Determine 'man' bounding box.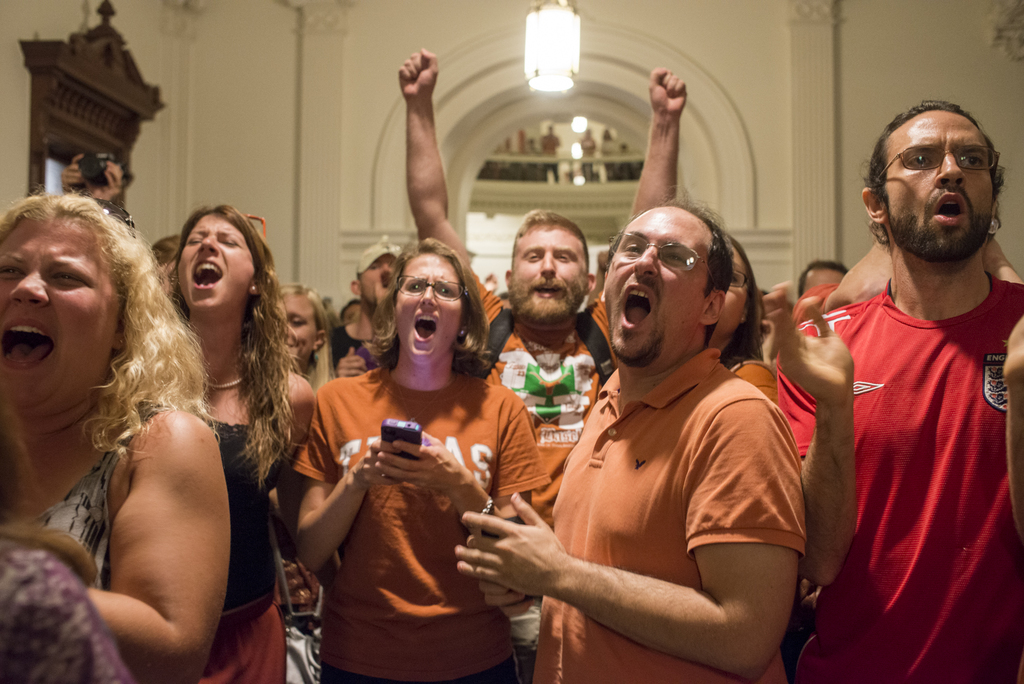
Determined: (x1=401, y1=44, x2=687, y2=531).
